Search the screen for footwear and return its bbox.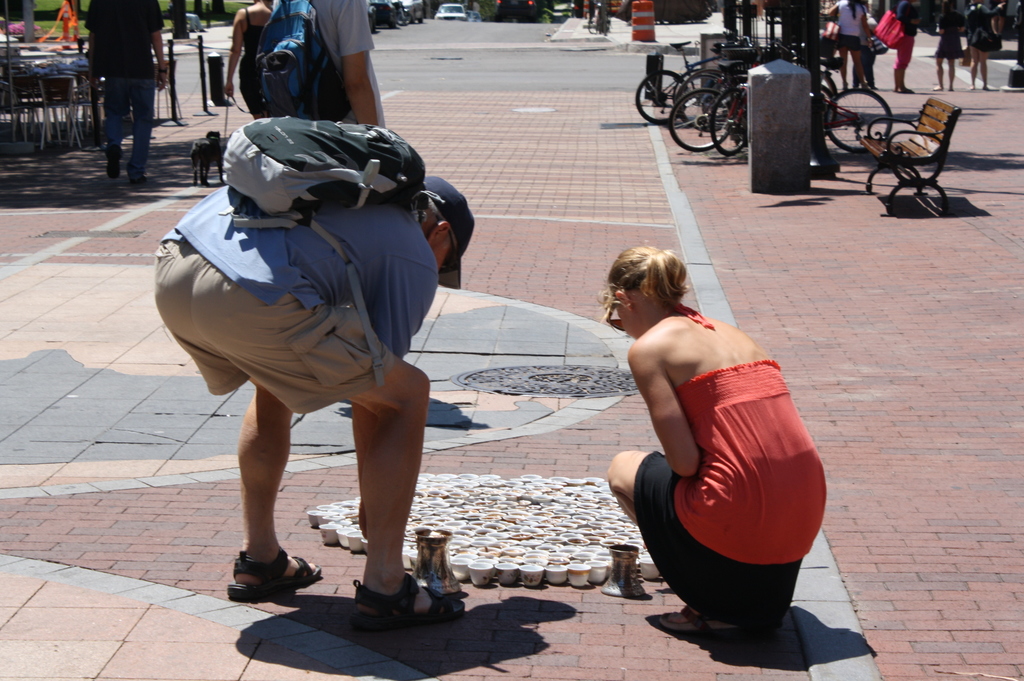
Found: region(349, 570, 482, 637).
